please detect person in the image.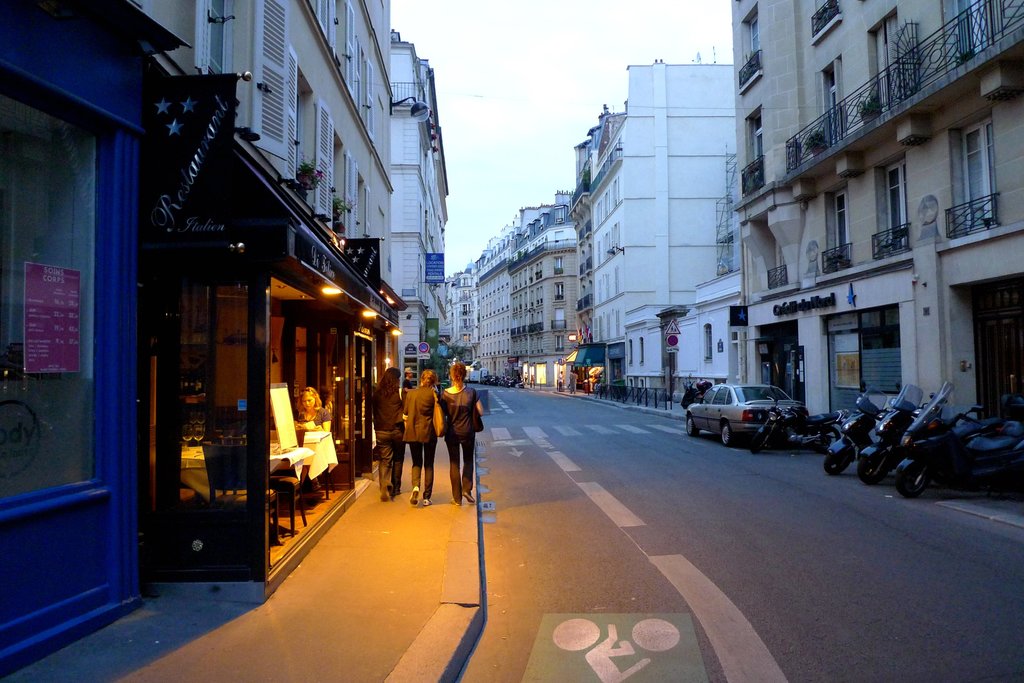
pyautogui.locateOnScreen(403, 369, 441, 506).
